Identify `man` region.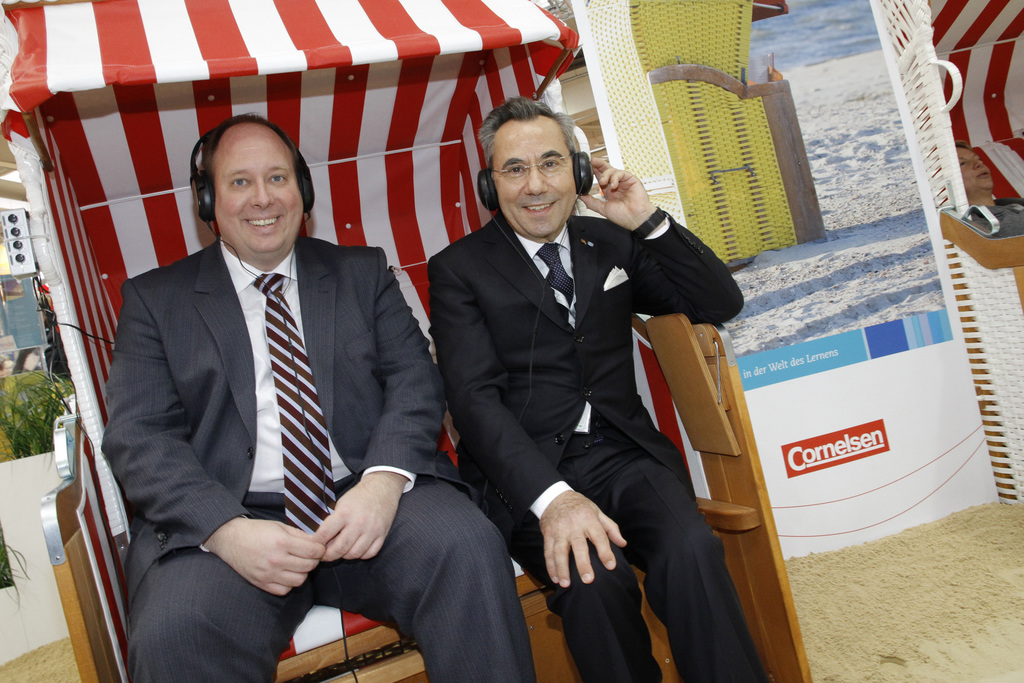
Region: rect(103, 103, 467, 667).
